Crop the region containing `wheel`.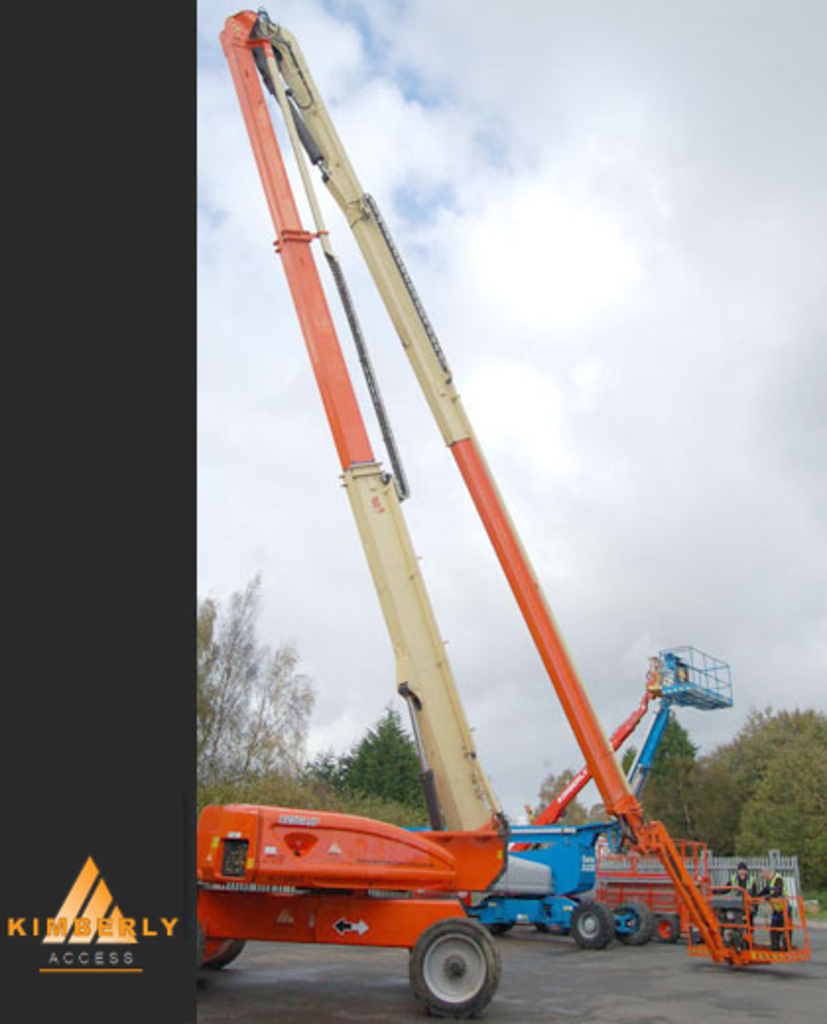
Crop region: x1=563 y1=902 x2=622 y2=953.
